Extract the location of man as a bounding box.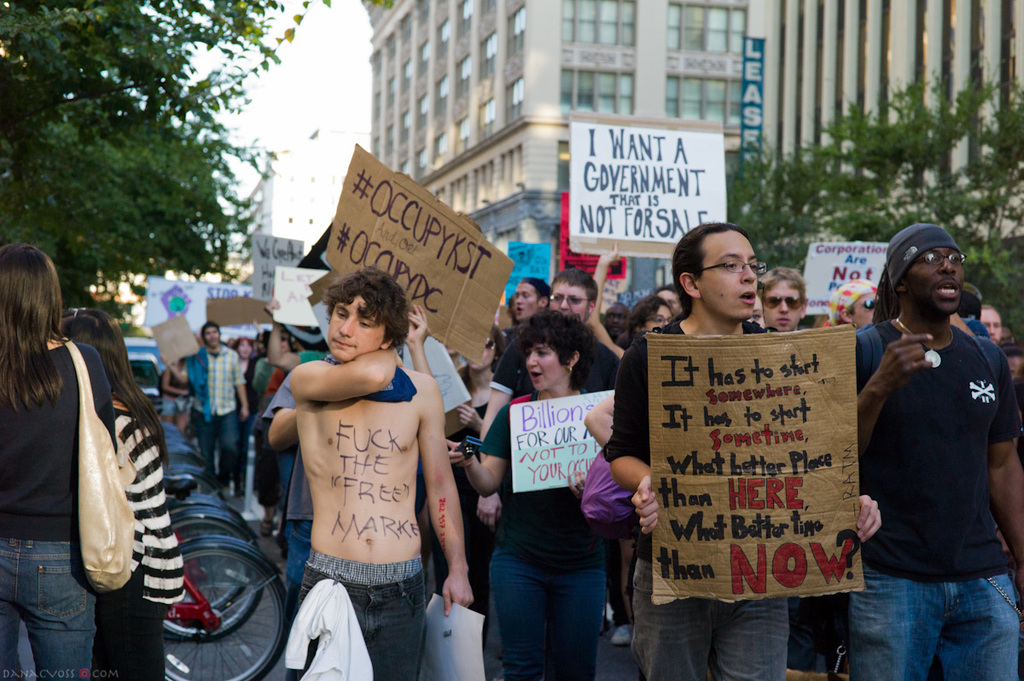
box=[817, 275, 880, 331].
